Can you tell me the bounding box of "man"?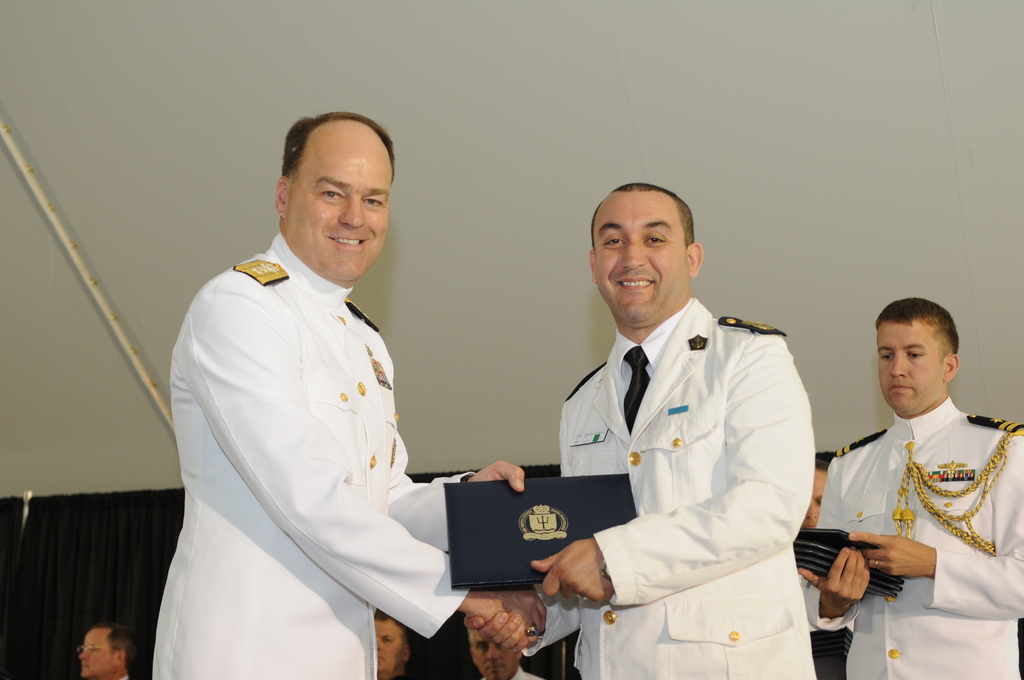
detection(150, 108, 529, 679).
